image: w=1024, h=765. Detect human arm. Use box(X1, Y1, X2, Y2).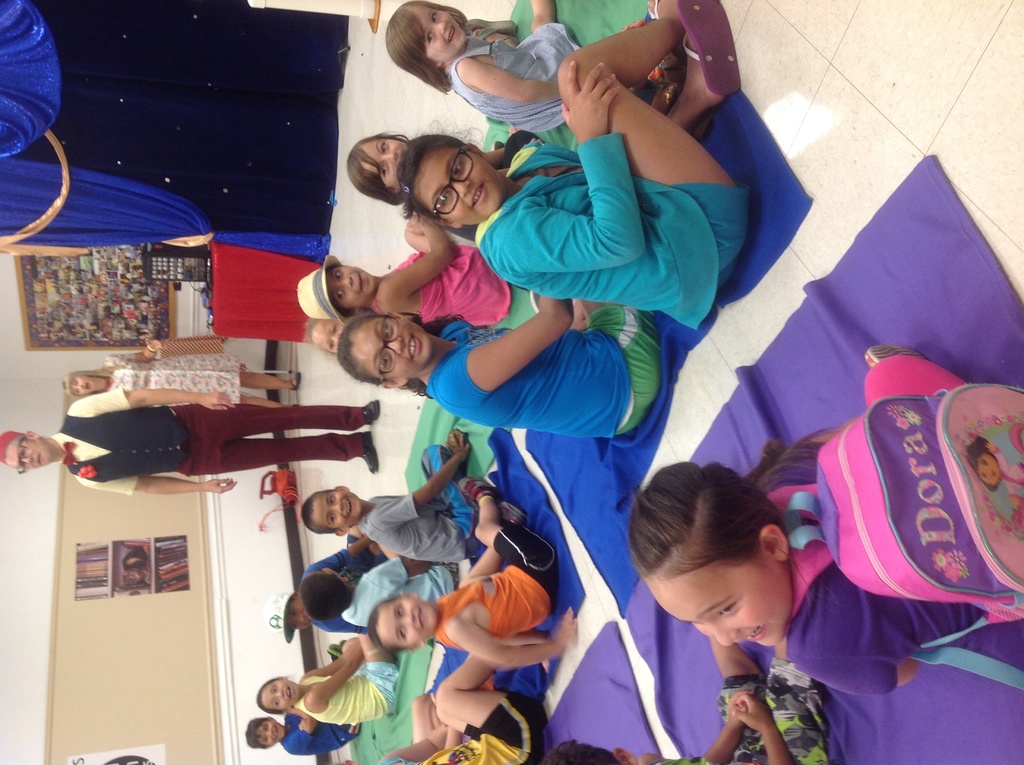
box(374, 431, 469, 518).
